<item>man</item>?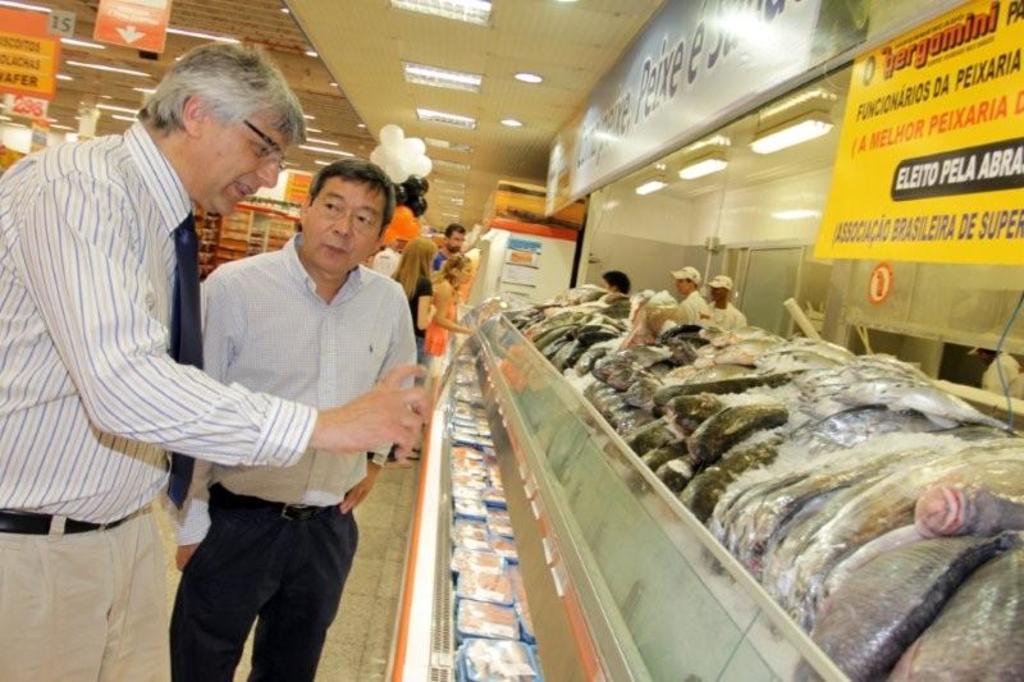
locate(434, 226, 461, 279)
